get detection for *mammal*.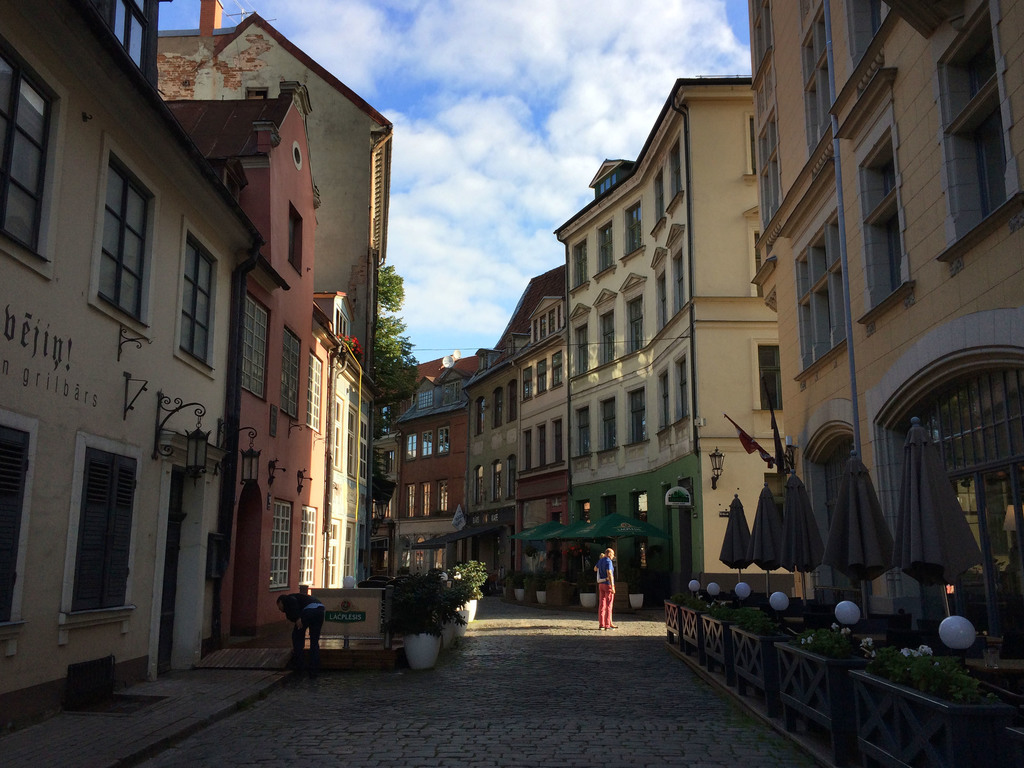
Detection: x1=273, y1=592, x2=323, y2=673.
